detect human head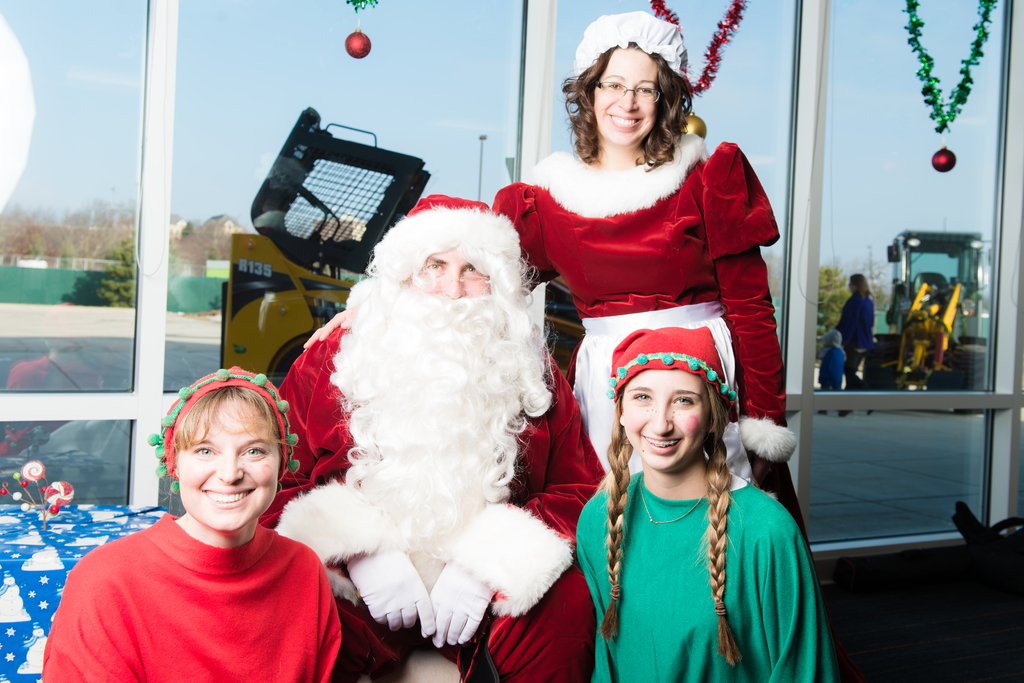
bbox(845, 270, 871, 294)
